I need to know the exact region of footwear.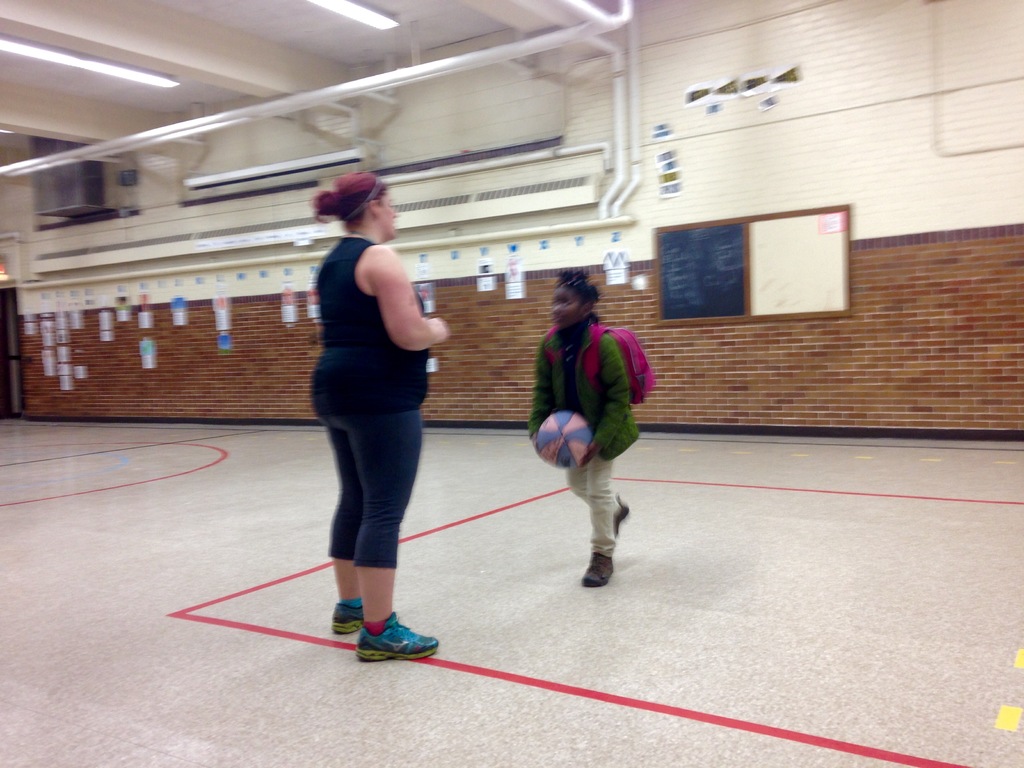
Region: {"x1": 348, "y1": 607, "x2": 439, "y2": 662}.
